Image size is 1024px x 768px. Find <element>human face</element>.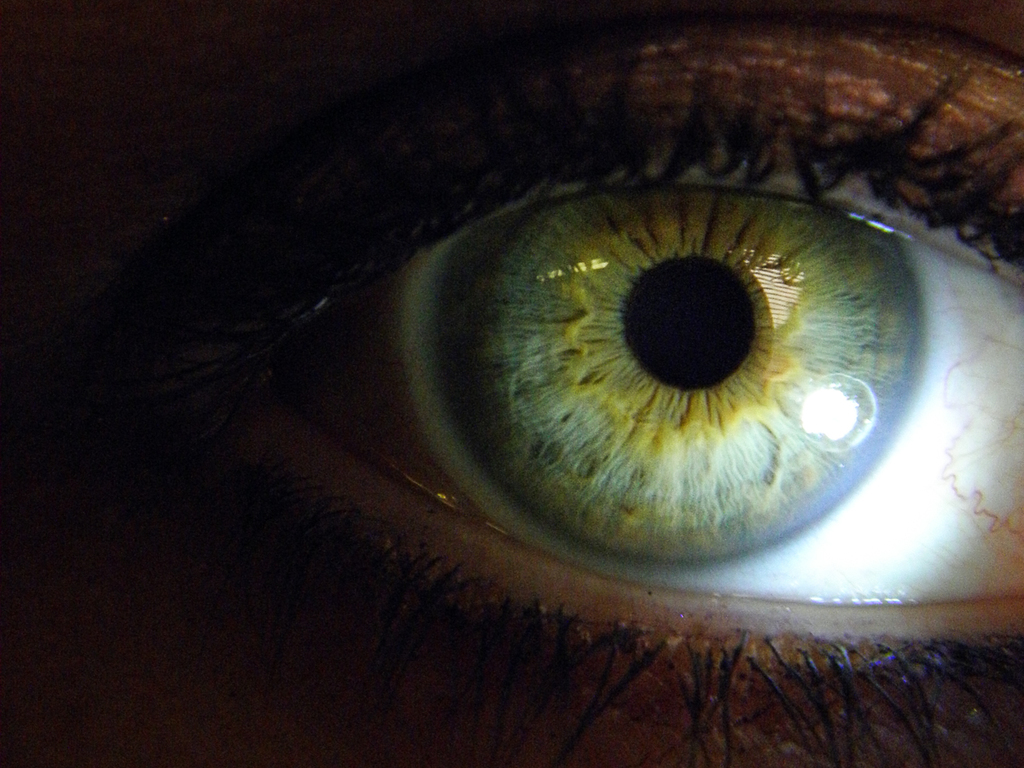
(x1=3, y1=3, x2=1023, y2=767).
